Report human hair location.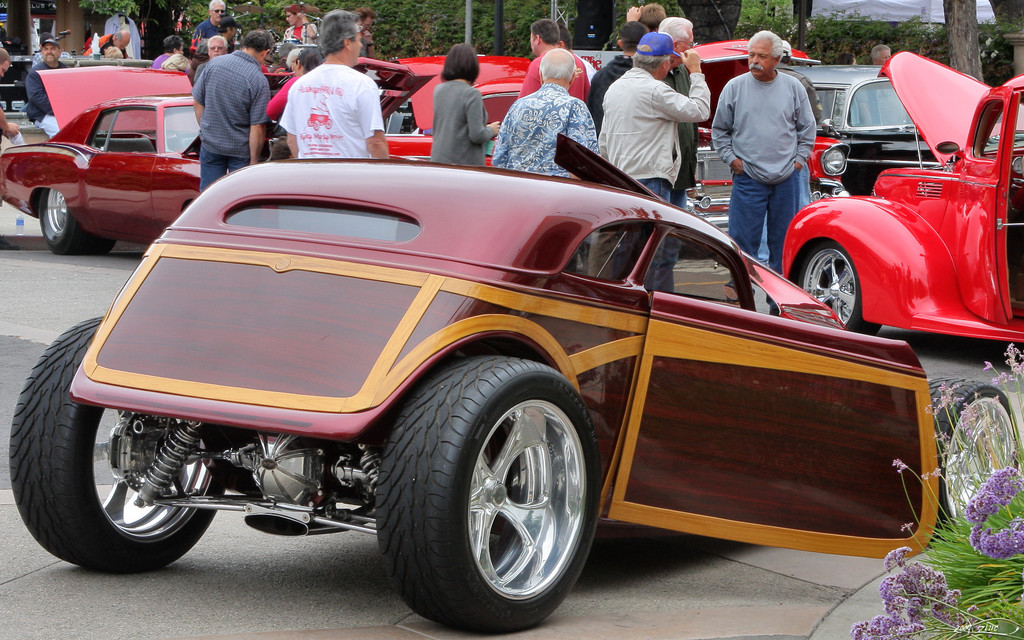
Report: locate(279, 3, 316, 17).
